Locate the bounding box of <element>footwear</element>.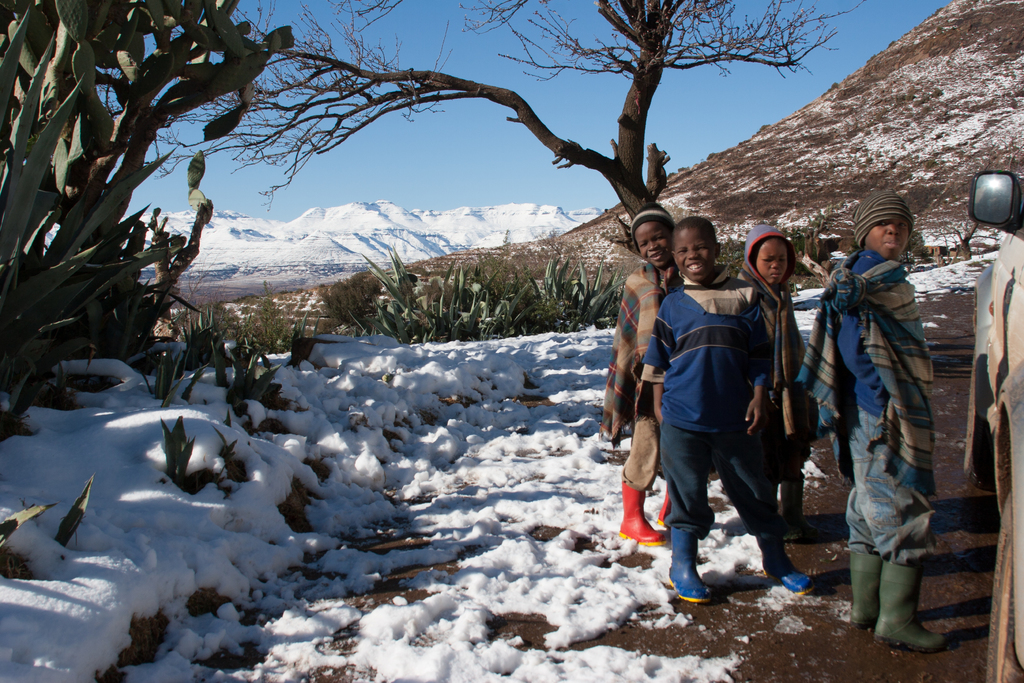
Bounding box: <box>655,495,669,523</box>.
